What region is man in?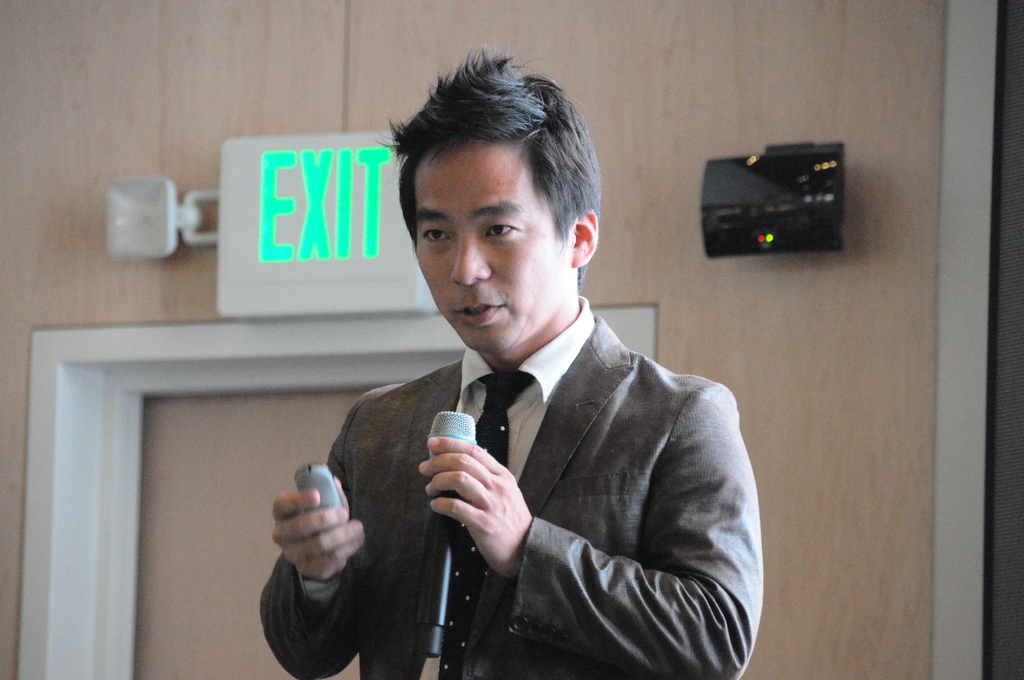
bbox(257, 49, 766, 678).
